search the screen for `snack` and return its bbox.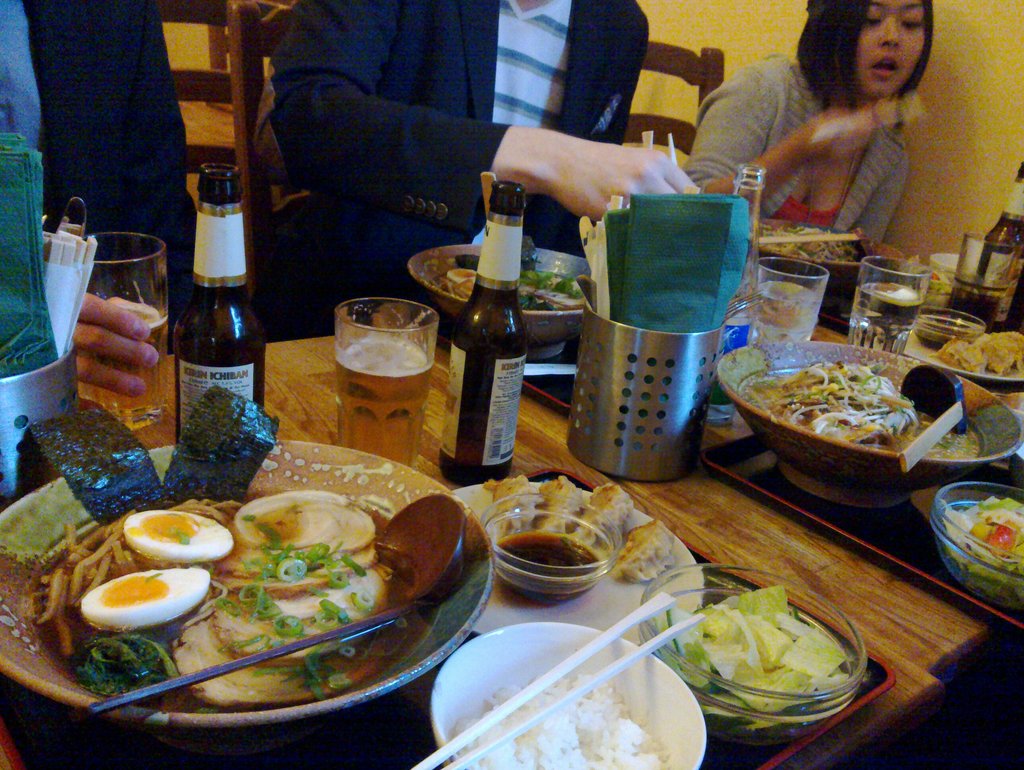
Found: (487,481,535,543).
